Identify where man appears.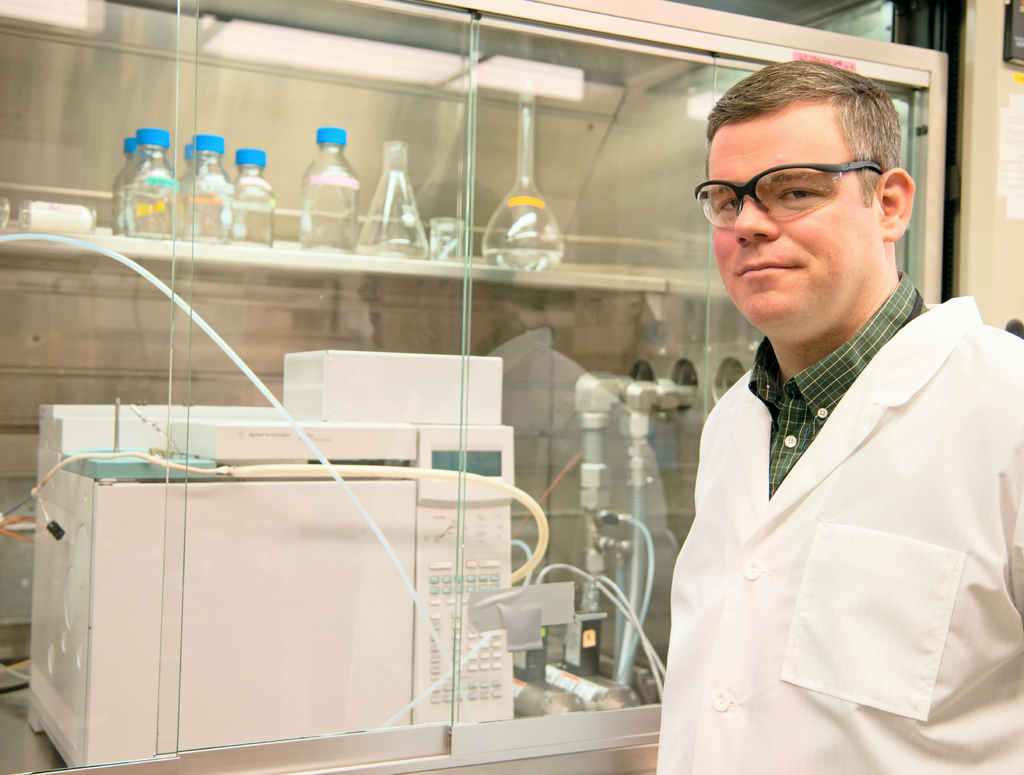
Appears at <bbox>650, 59, 1023, 774</bbox>.
